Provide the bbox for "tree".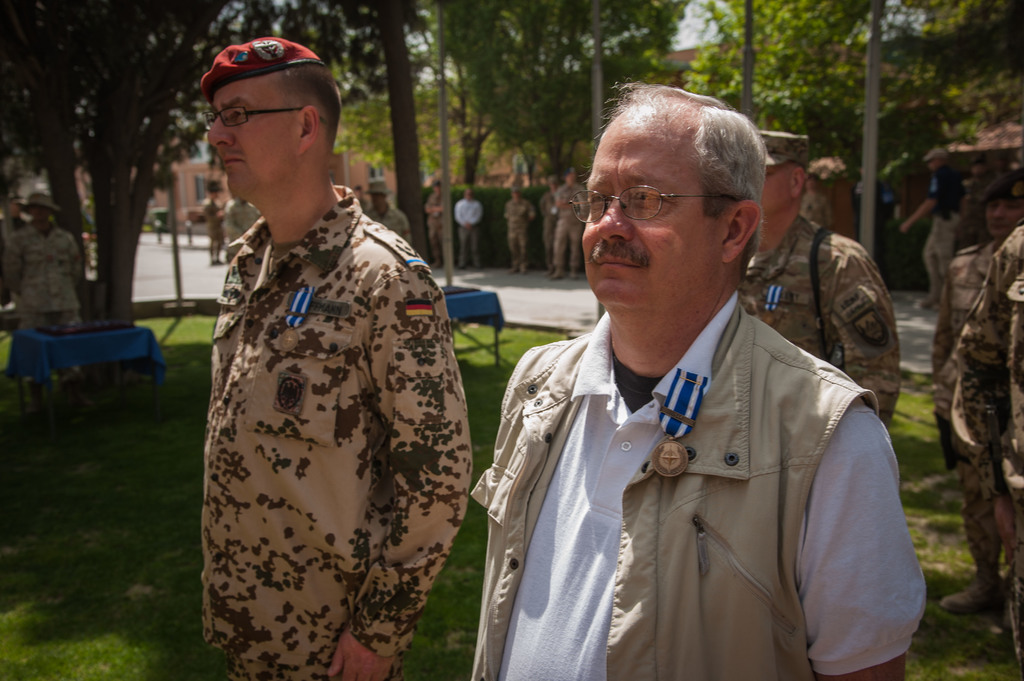
crop(686, 0, 1023, 292).
